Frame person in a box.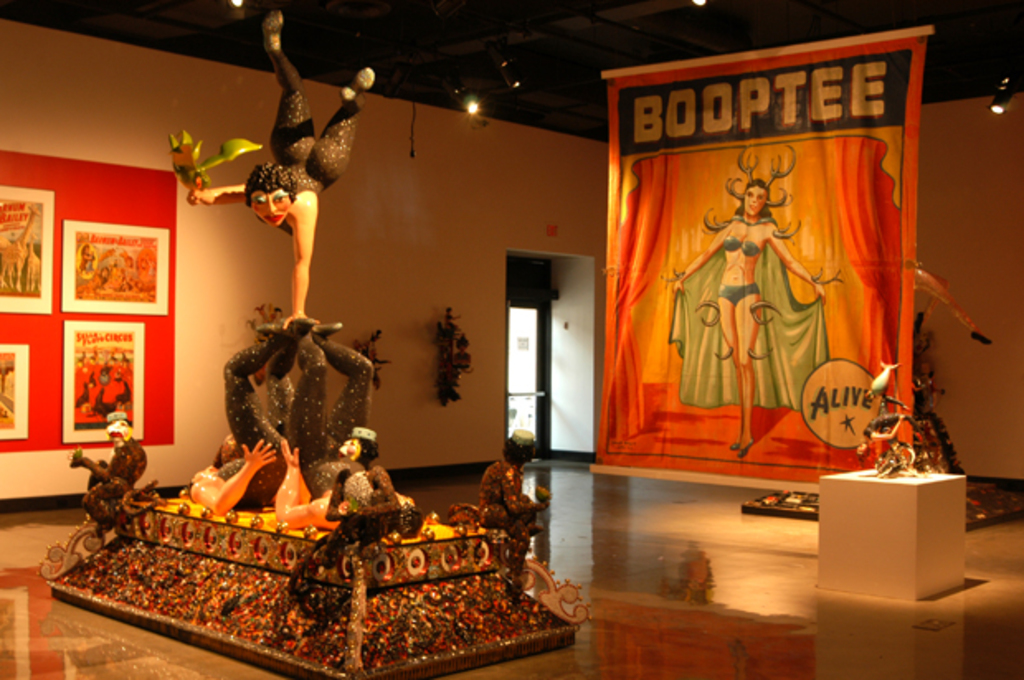
[71, 413, 142, 538].
